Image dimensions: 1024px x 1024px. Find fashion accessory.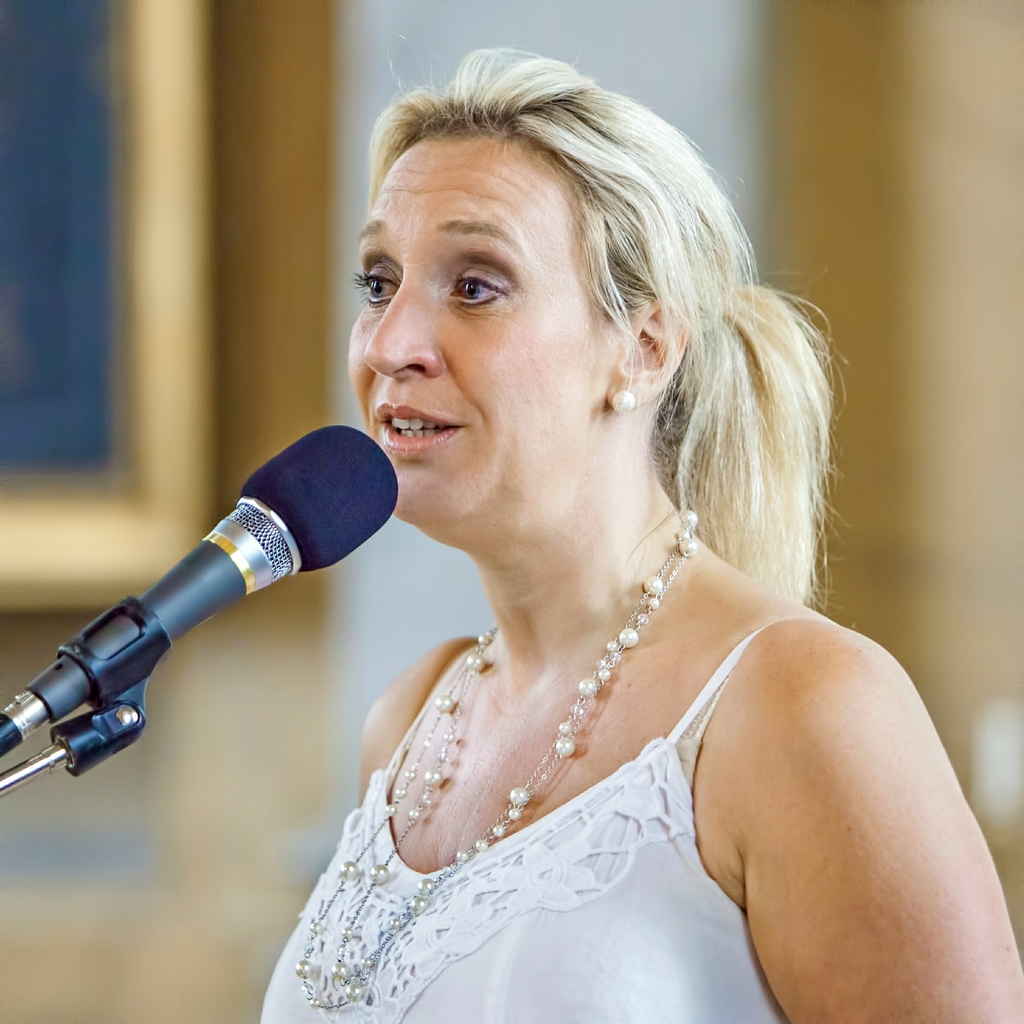
crop(295, 505, 699, 1010).
